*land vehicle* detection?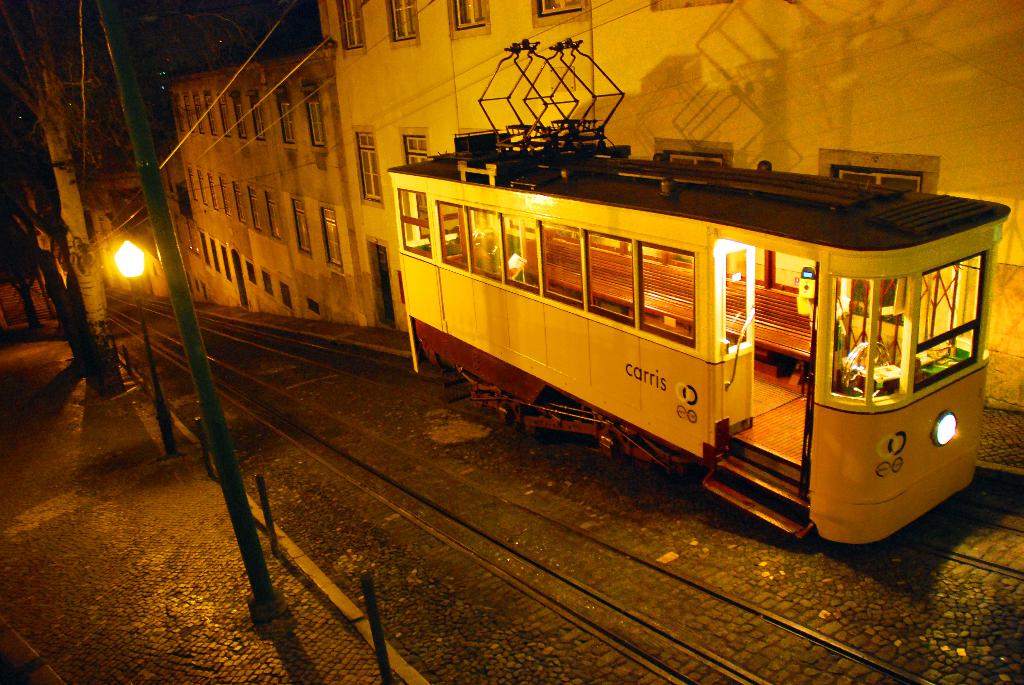
(390,35,1012,546)
